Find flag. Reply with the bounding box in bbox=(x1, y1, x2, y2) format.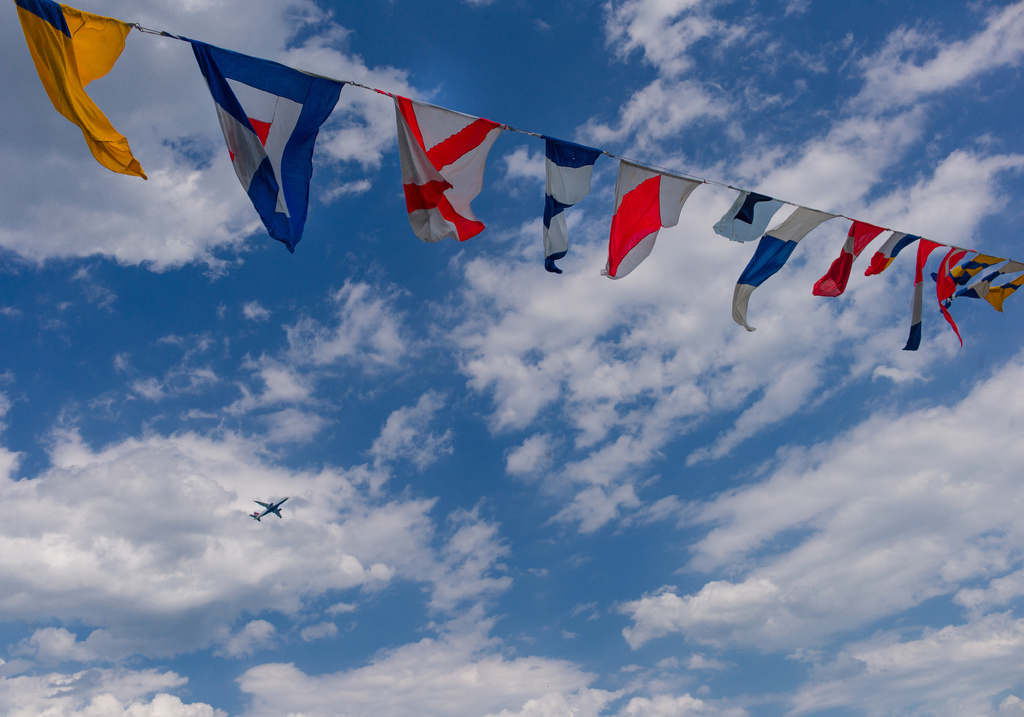
bbox=(8, 0, 150, 184).
